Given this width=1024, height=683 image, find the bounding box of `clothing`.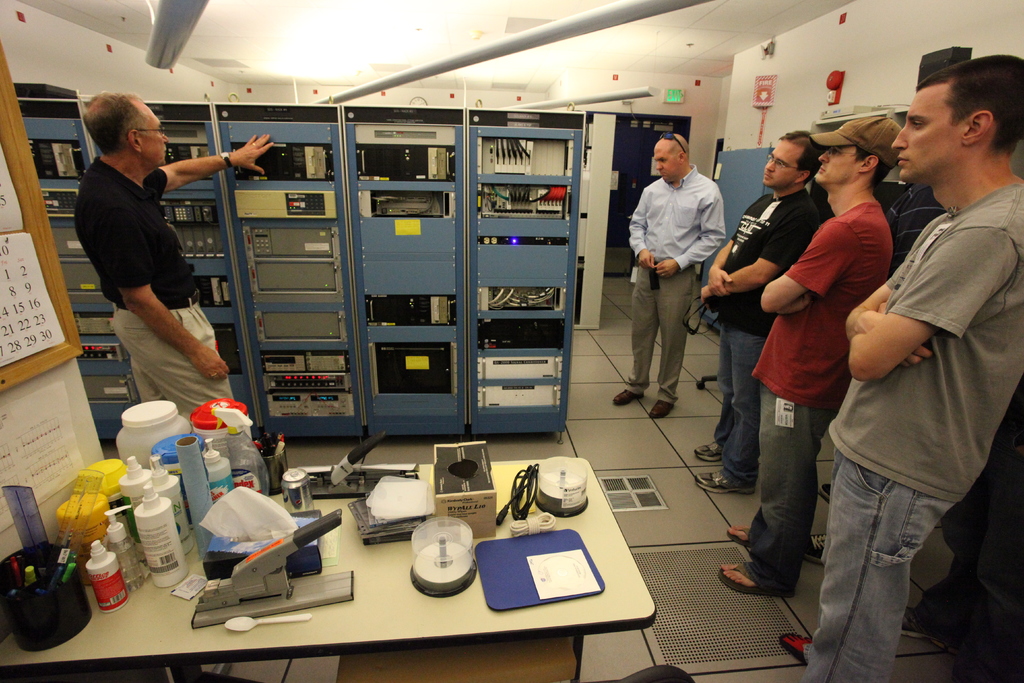
<bbox>881, 183, 941, 276</bbox>.
